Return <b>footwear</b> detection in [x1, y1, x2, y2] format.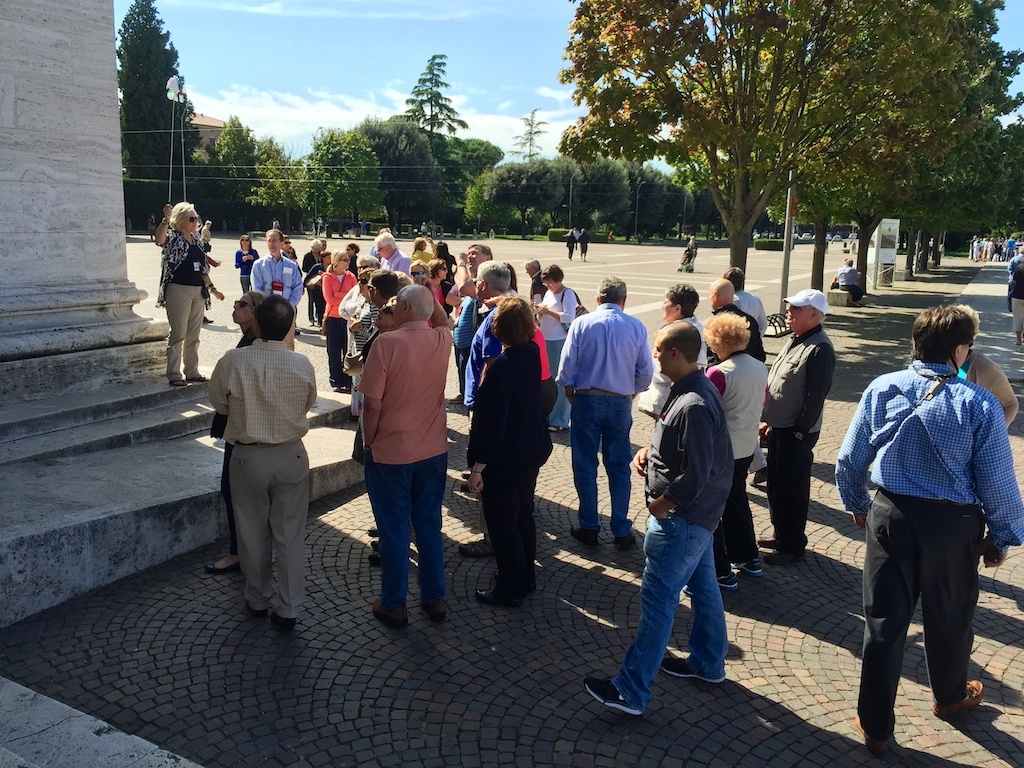
[370, 539, 382, 555].
